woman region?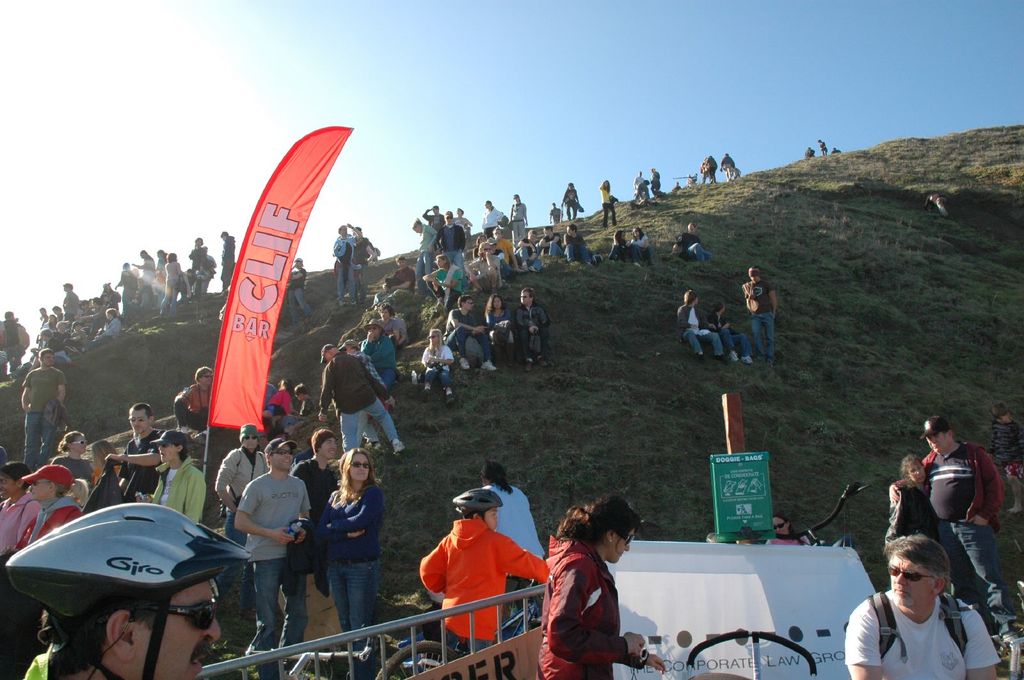
x1=50 y1=429 x2=92 y2=498
